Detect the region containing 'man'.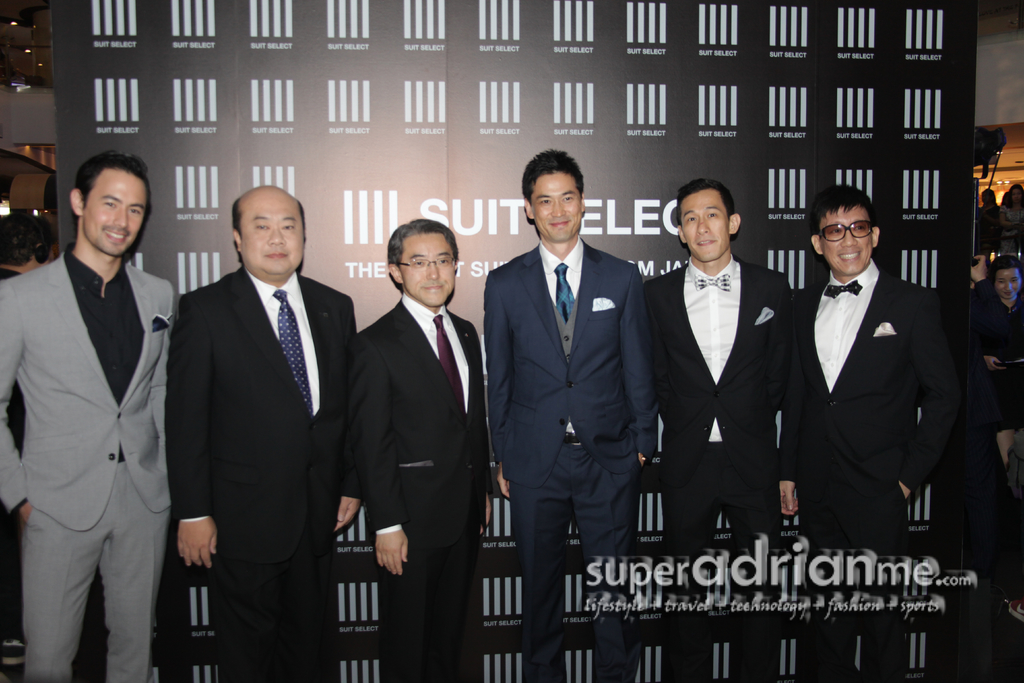
x1=0 y1=153 x2=180 y2=682.
